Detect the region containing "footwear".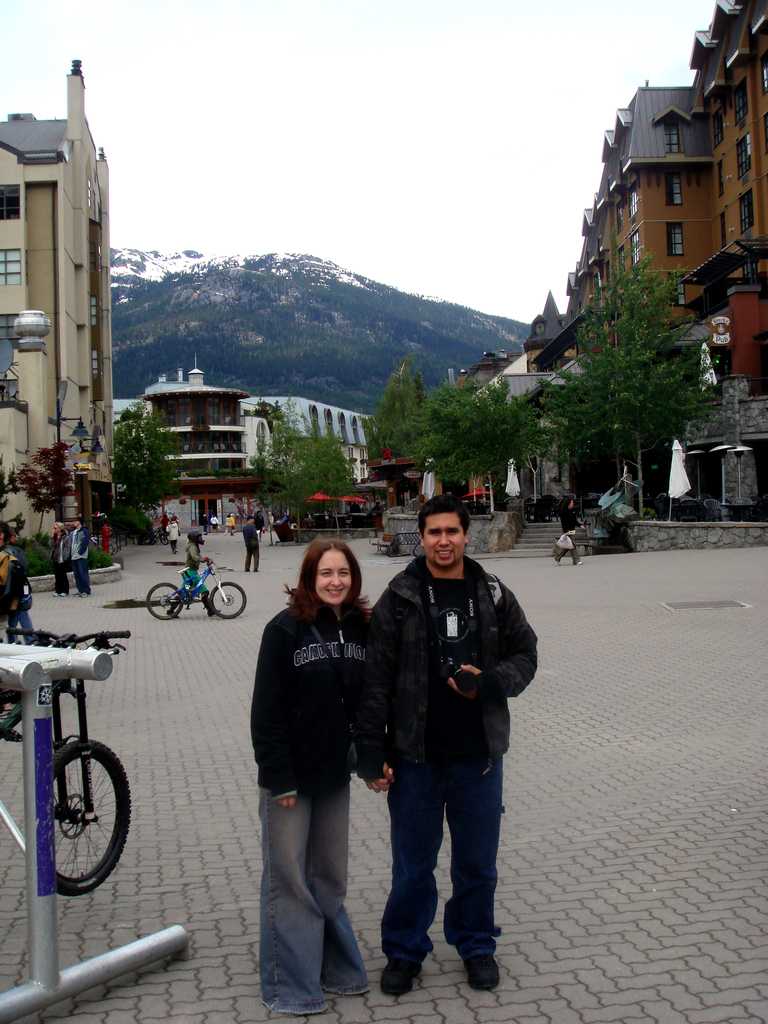
554,556,561,566.
